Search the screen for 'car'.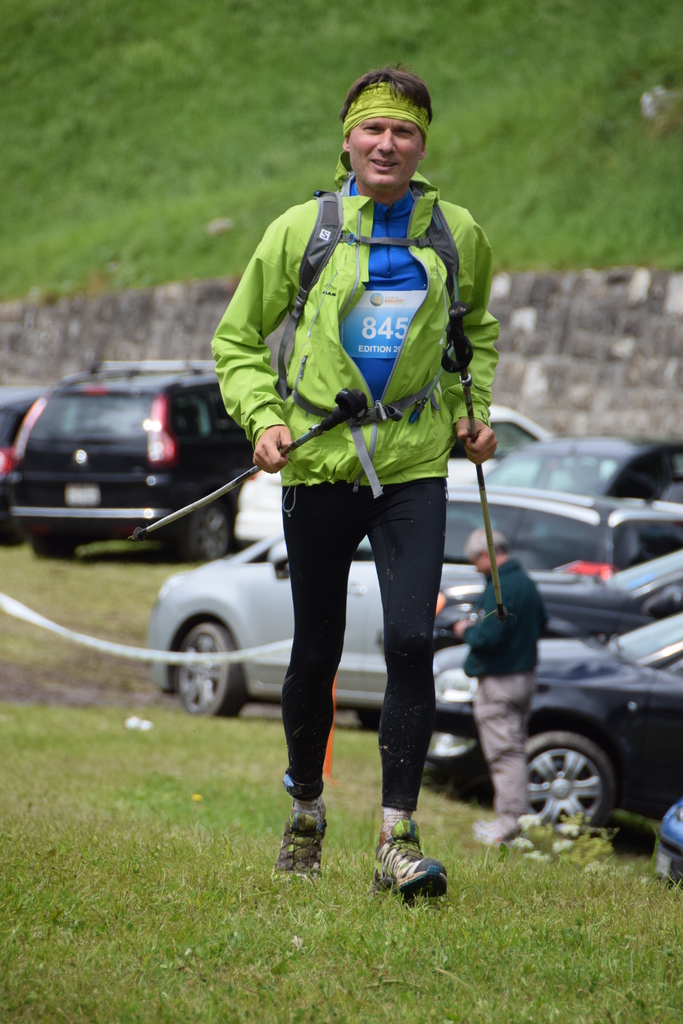
Found at x1=235, y1=409, x2=555, y2=531.
